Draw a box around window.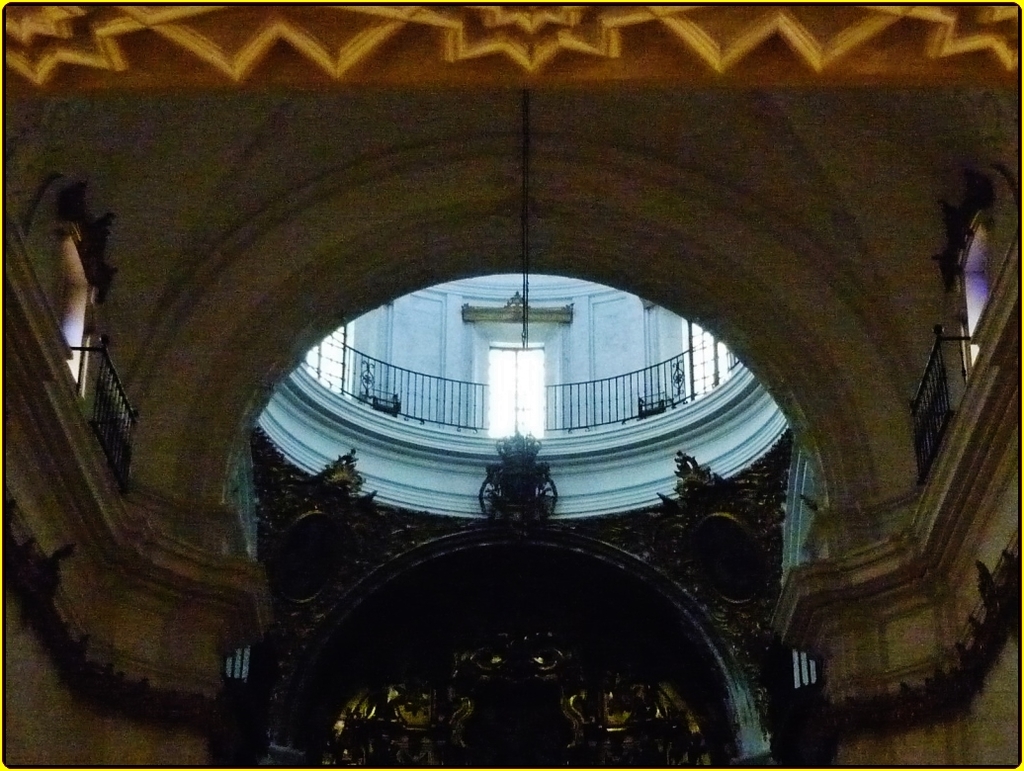
crop(485, 340, 544, 436).
